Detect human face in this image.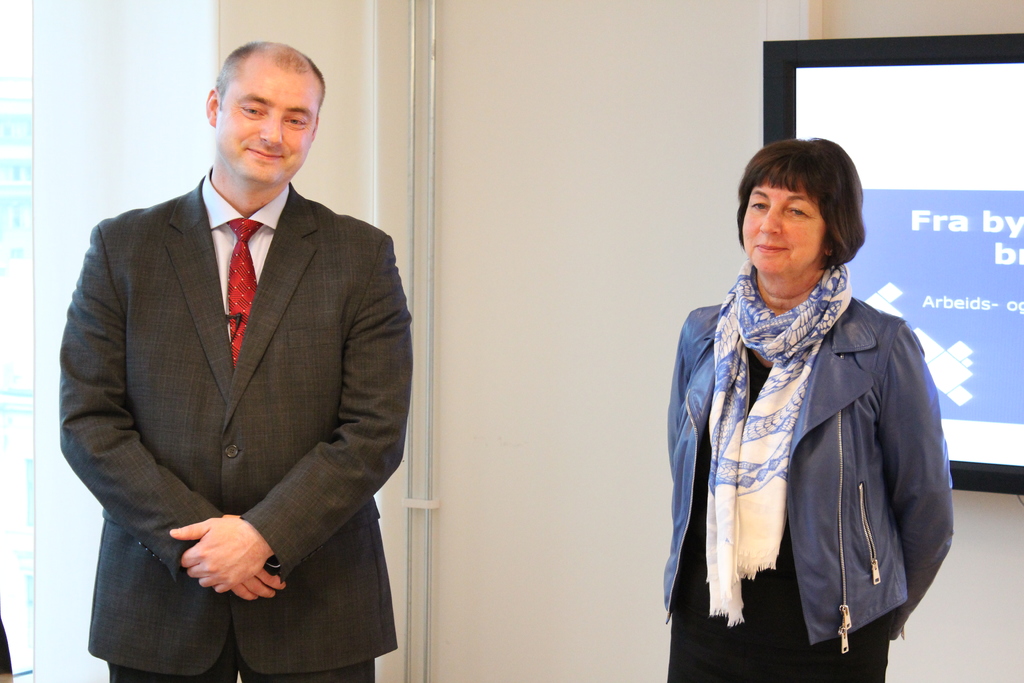
Detection: 215:57:317:183.
